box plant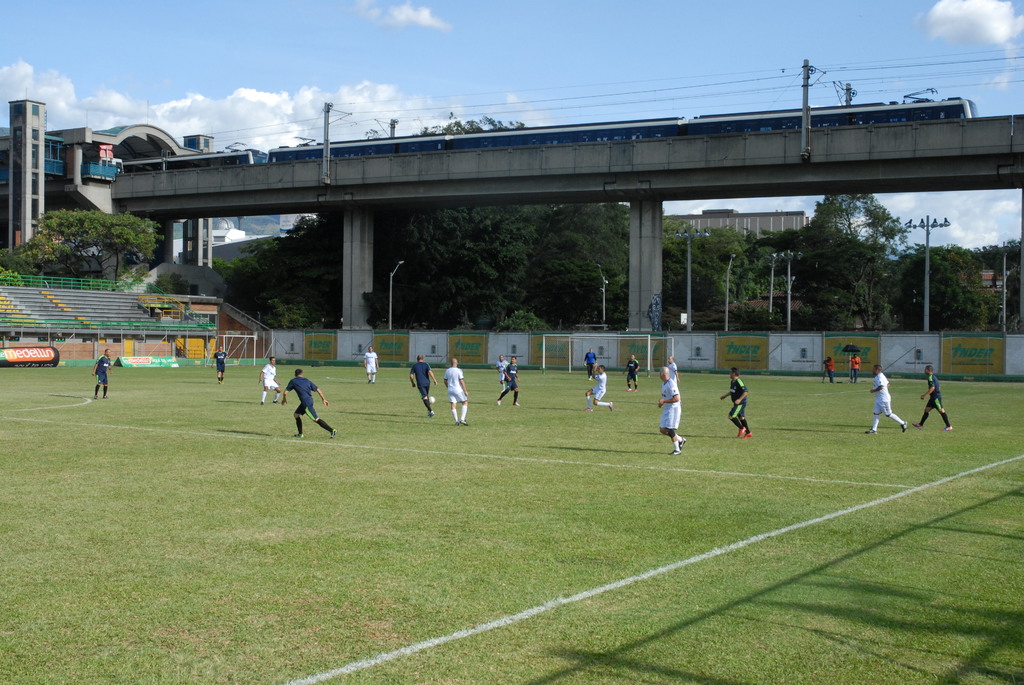
crop(483, 306, 554, 337)
